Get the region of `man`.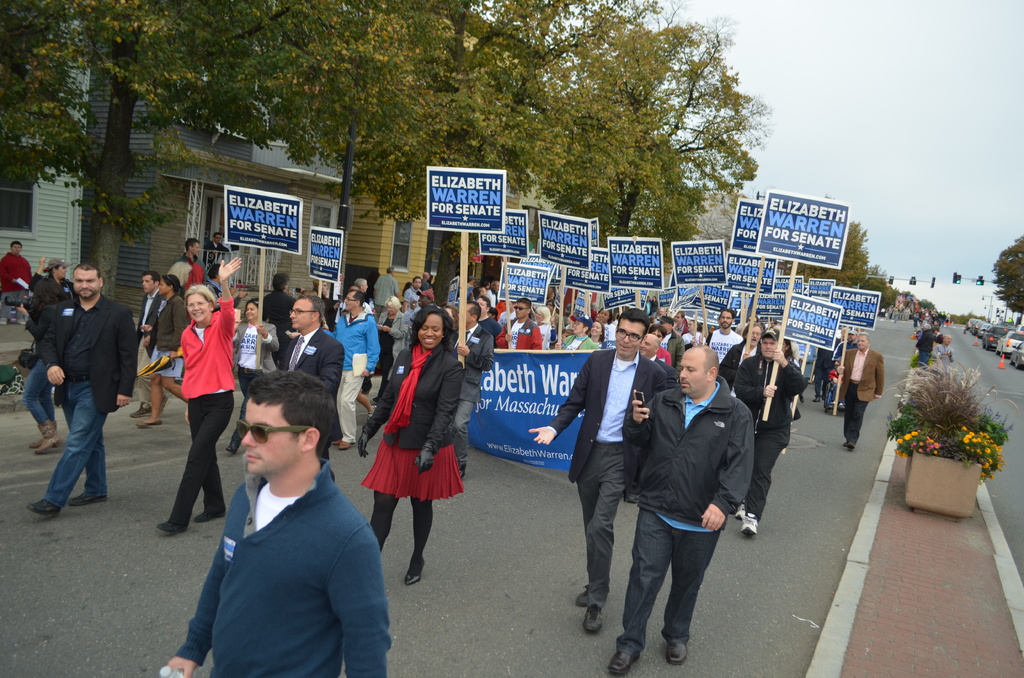
528,309,668,637.
